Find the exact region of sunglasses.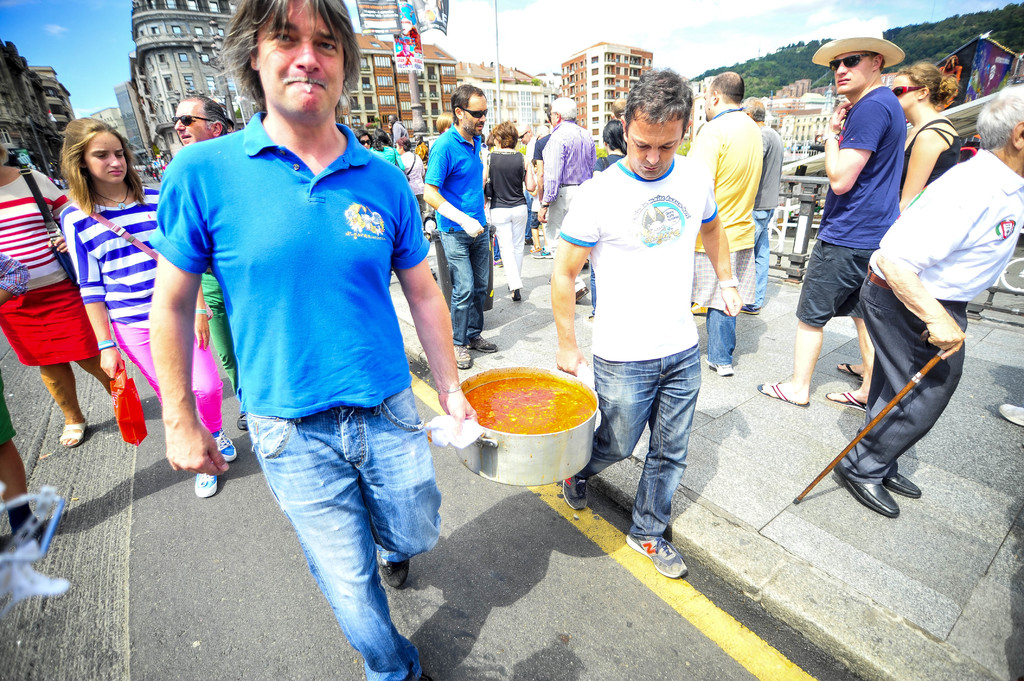
Exact region: [173,116,218,125].
